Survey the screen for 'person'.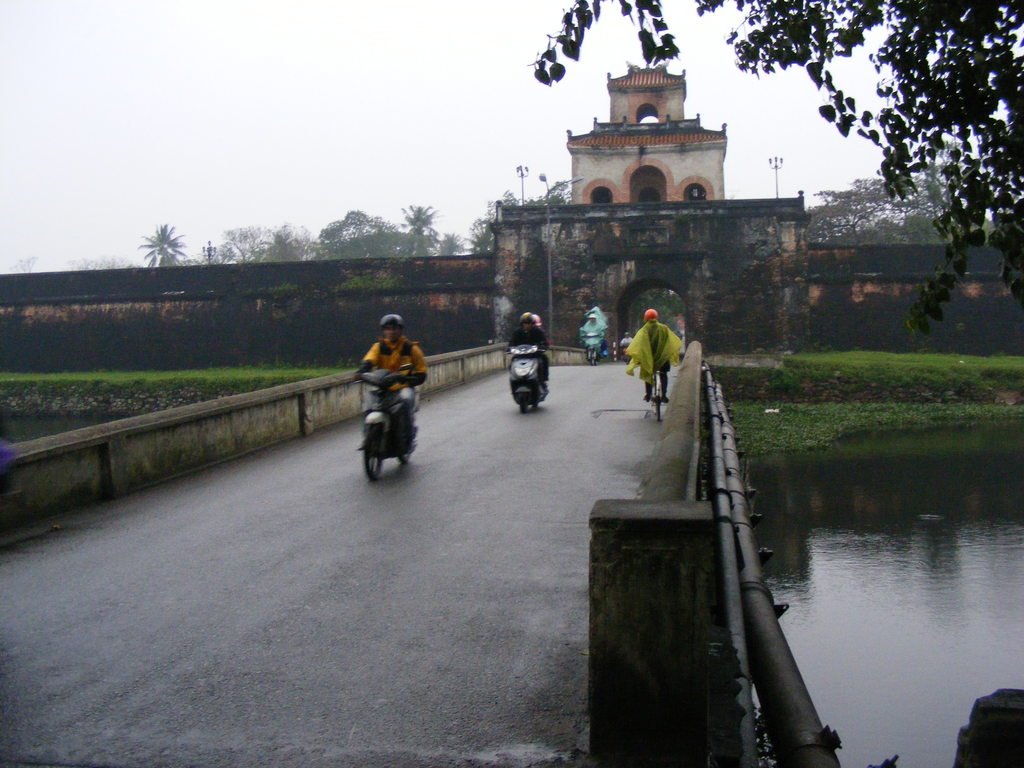
Survey found: box(349, 314, 430, 444).
